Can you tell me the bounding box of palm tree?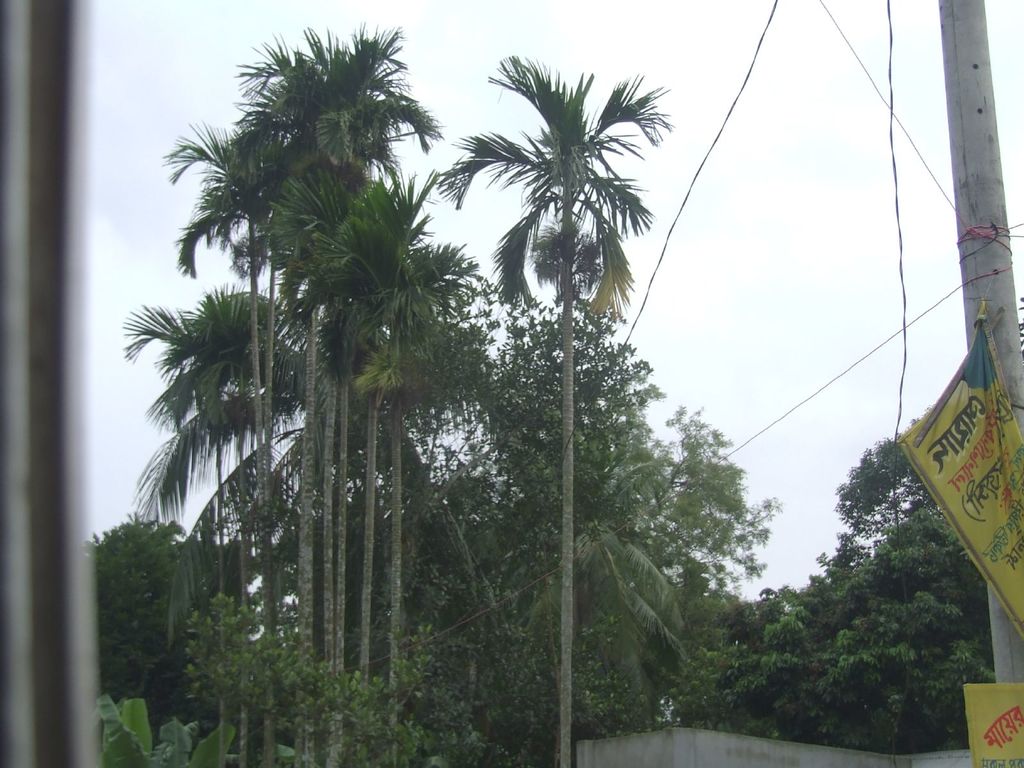
(x1=266, y1=29, x2=425, y2=740).
